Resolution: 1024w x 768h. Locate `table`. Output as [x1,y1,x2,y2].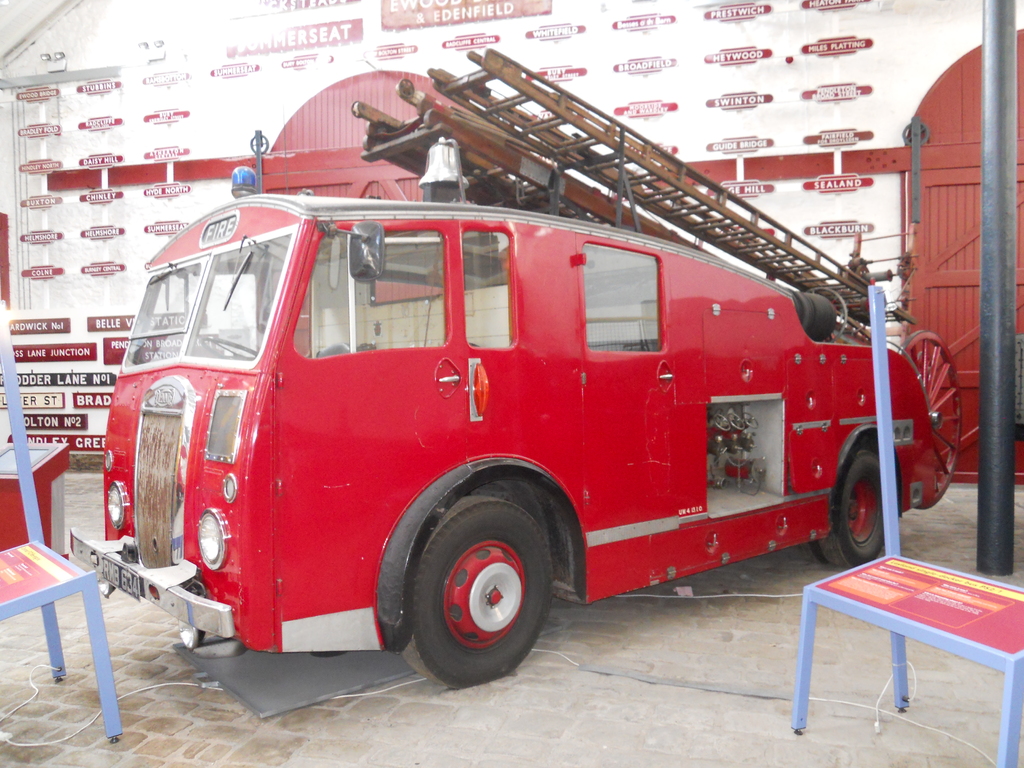
[781,521,1012,744].
